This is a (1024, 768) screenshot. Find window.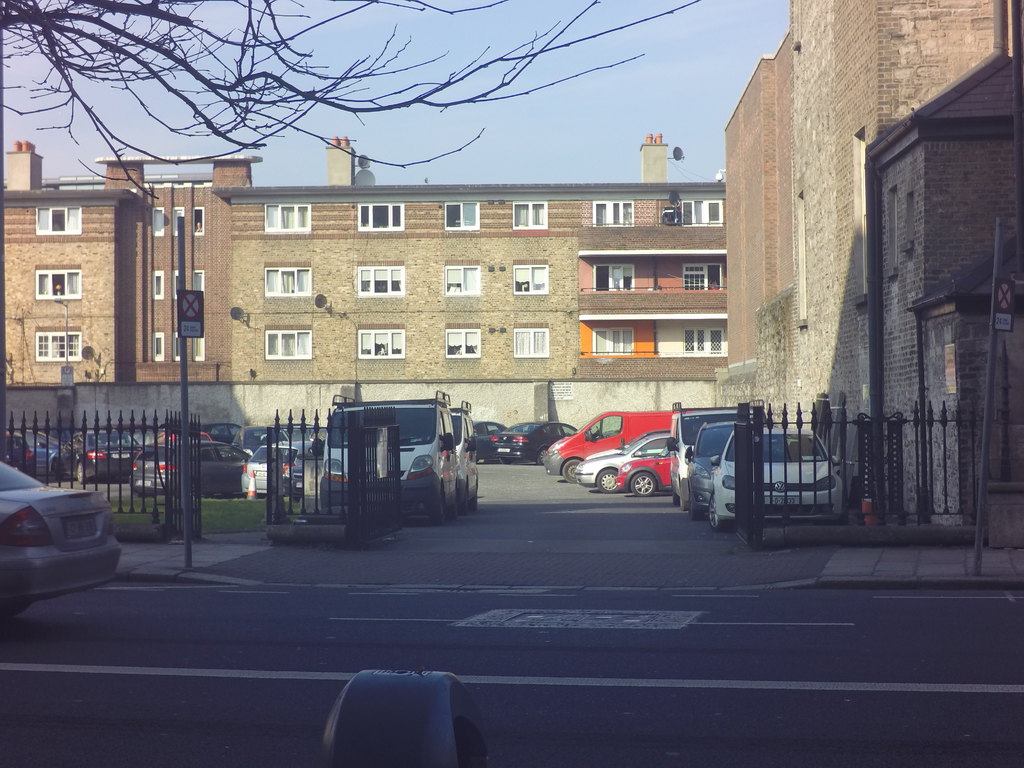
Bounding box: detection(172, 207, 184, 239).
